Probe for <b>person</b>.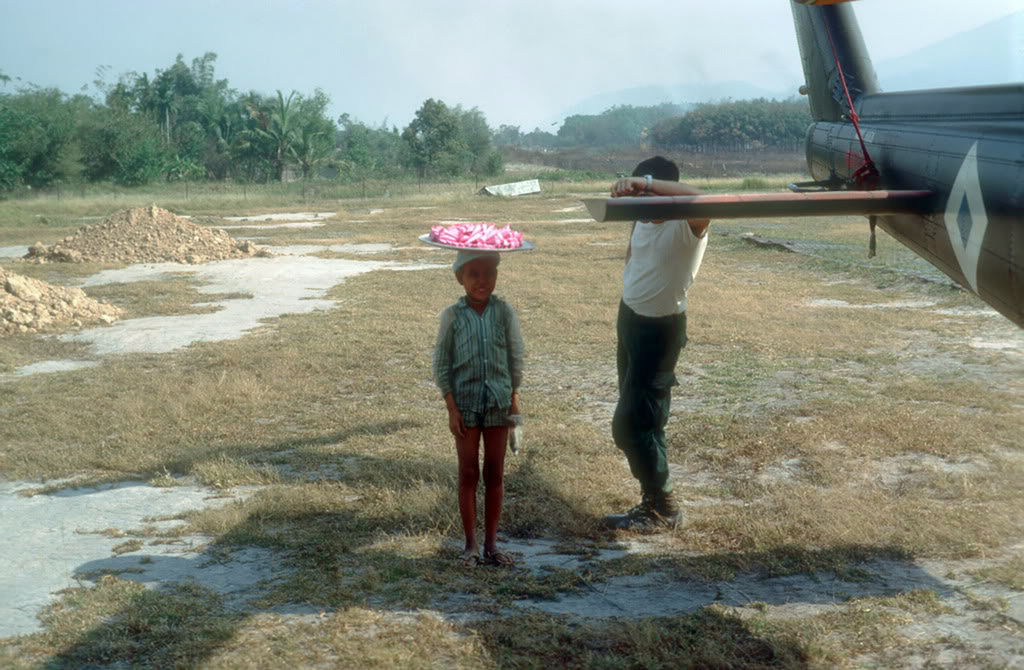
Probe result: bbox=(438, 225, 536, 571).
